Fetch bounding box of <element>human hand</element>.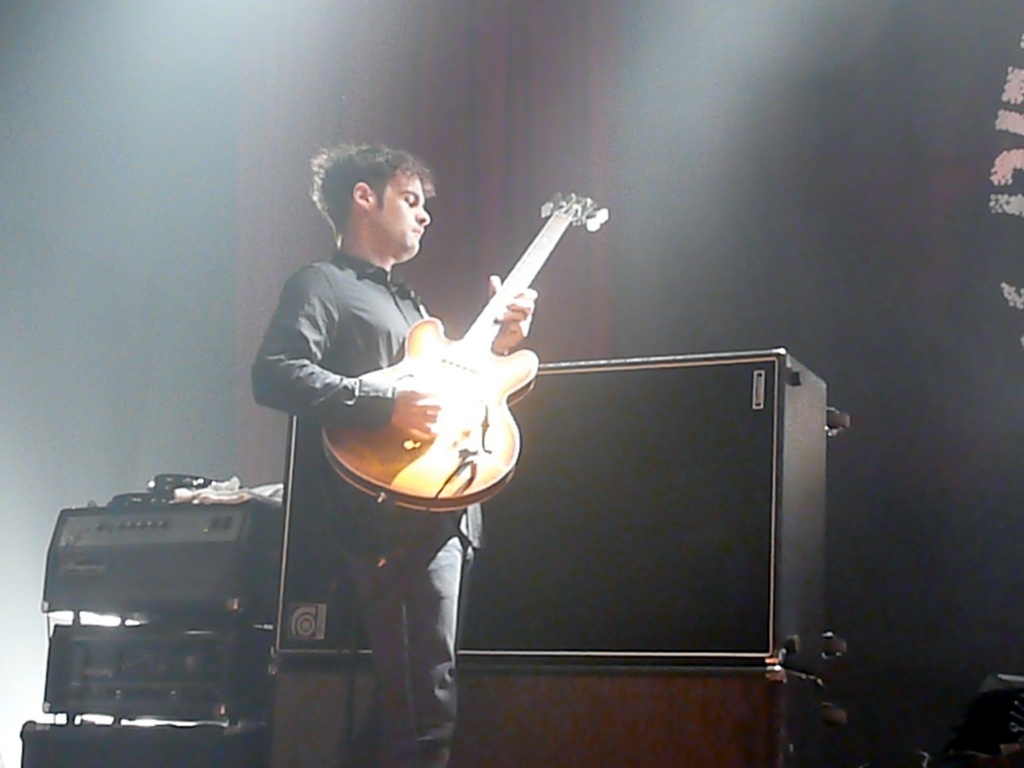
Bbox: bbox=(486, 274, 538, 348).
